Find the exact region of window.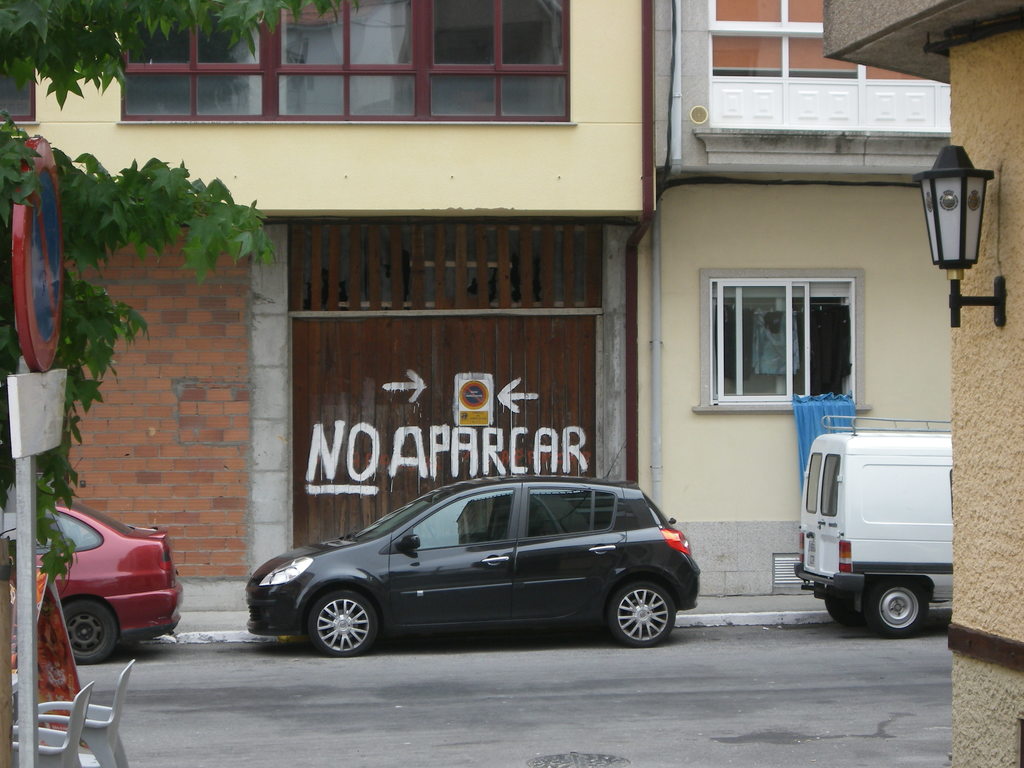
Exact region: [695,278,863,406].
